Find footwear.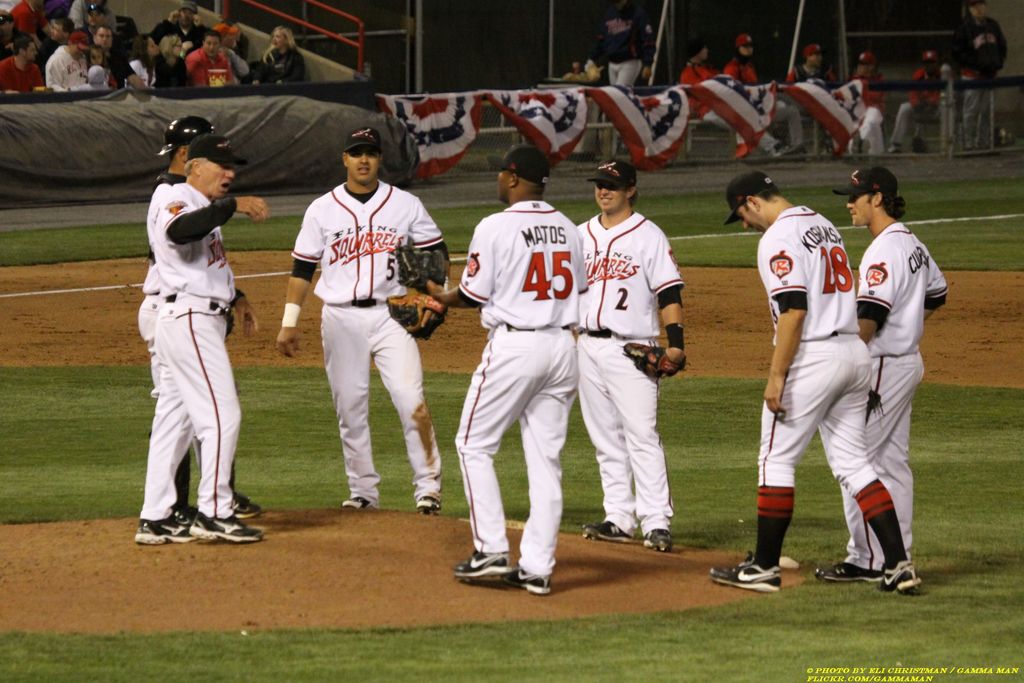
133 516 212 545.
